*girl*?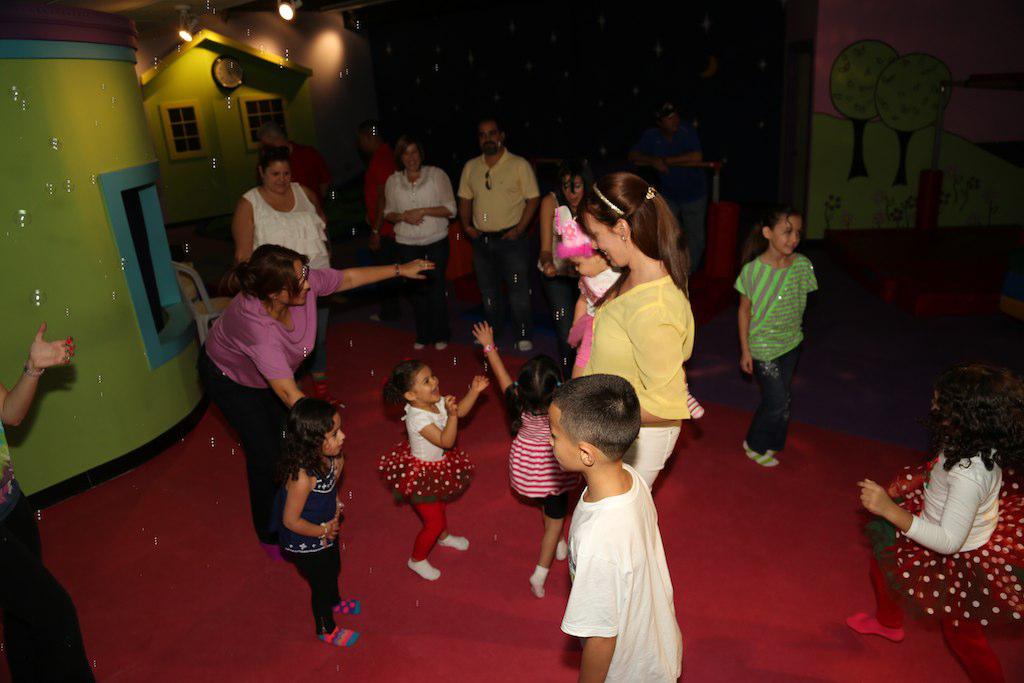
[277, 393, 366, 651]
